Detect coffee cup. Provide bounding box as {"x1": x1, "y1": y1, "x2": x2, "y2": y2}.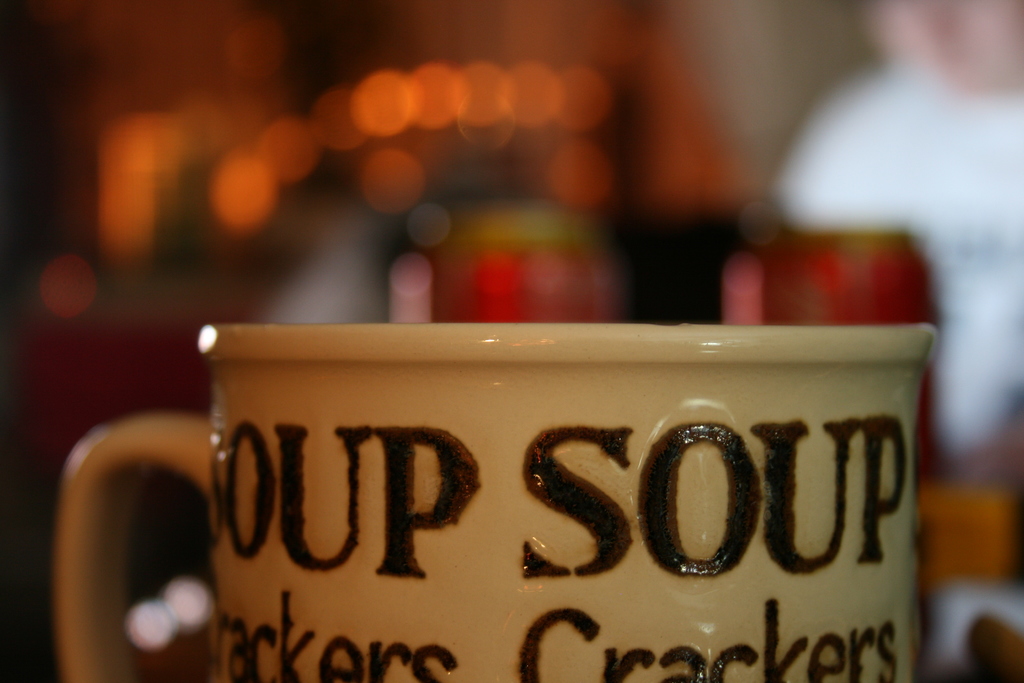
{"x1": 51, "y1": 318, "x2": 945, "y2": 682}.
